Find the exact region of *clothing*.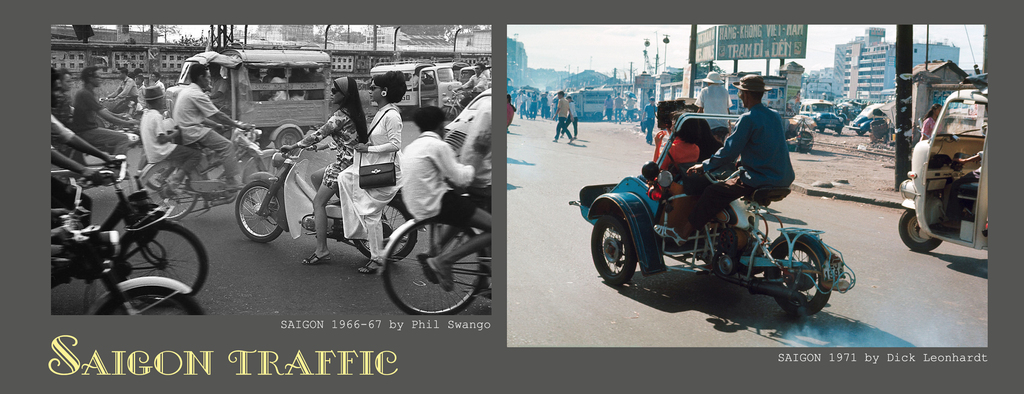
Exact region: locate(542, 96, 547, 119).
